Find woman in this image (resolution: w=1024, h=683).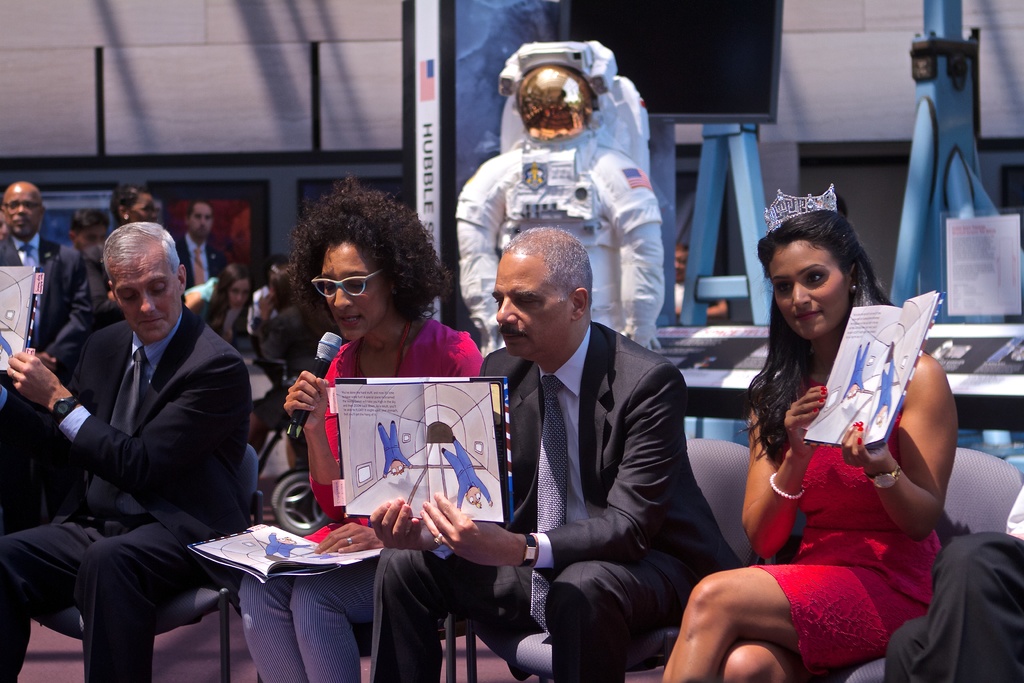
{"left": 722, "top": 158, "right": 947, "bottom": 682}.
